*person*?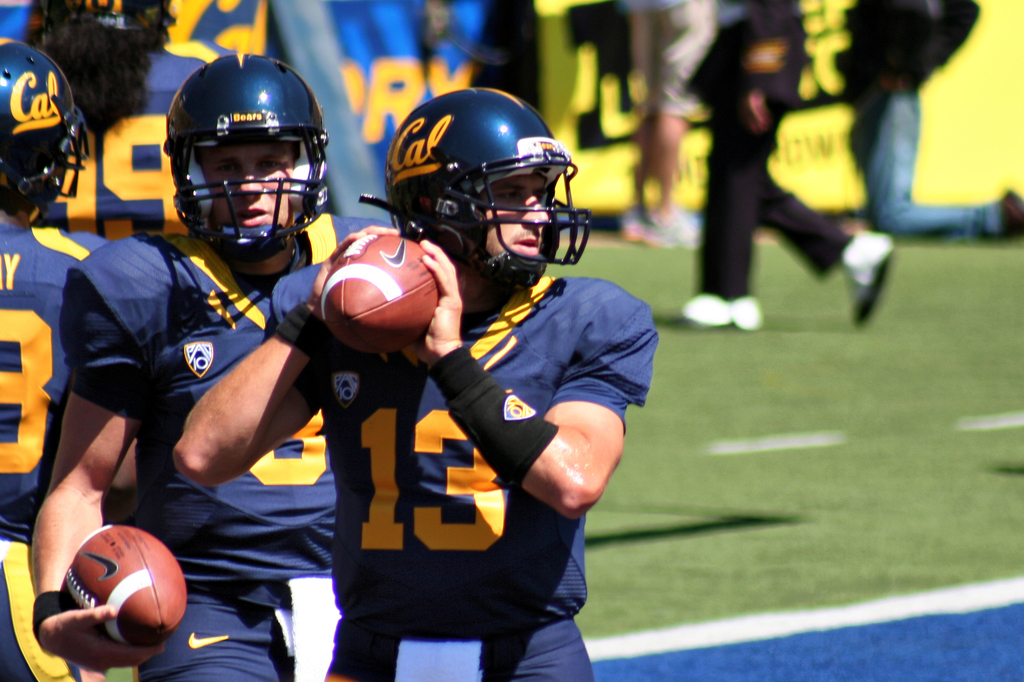
bbox(688, 0, 893, 331)
